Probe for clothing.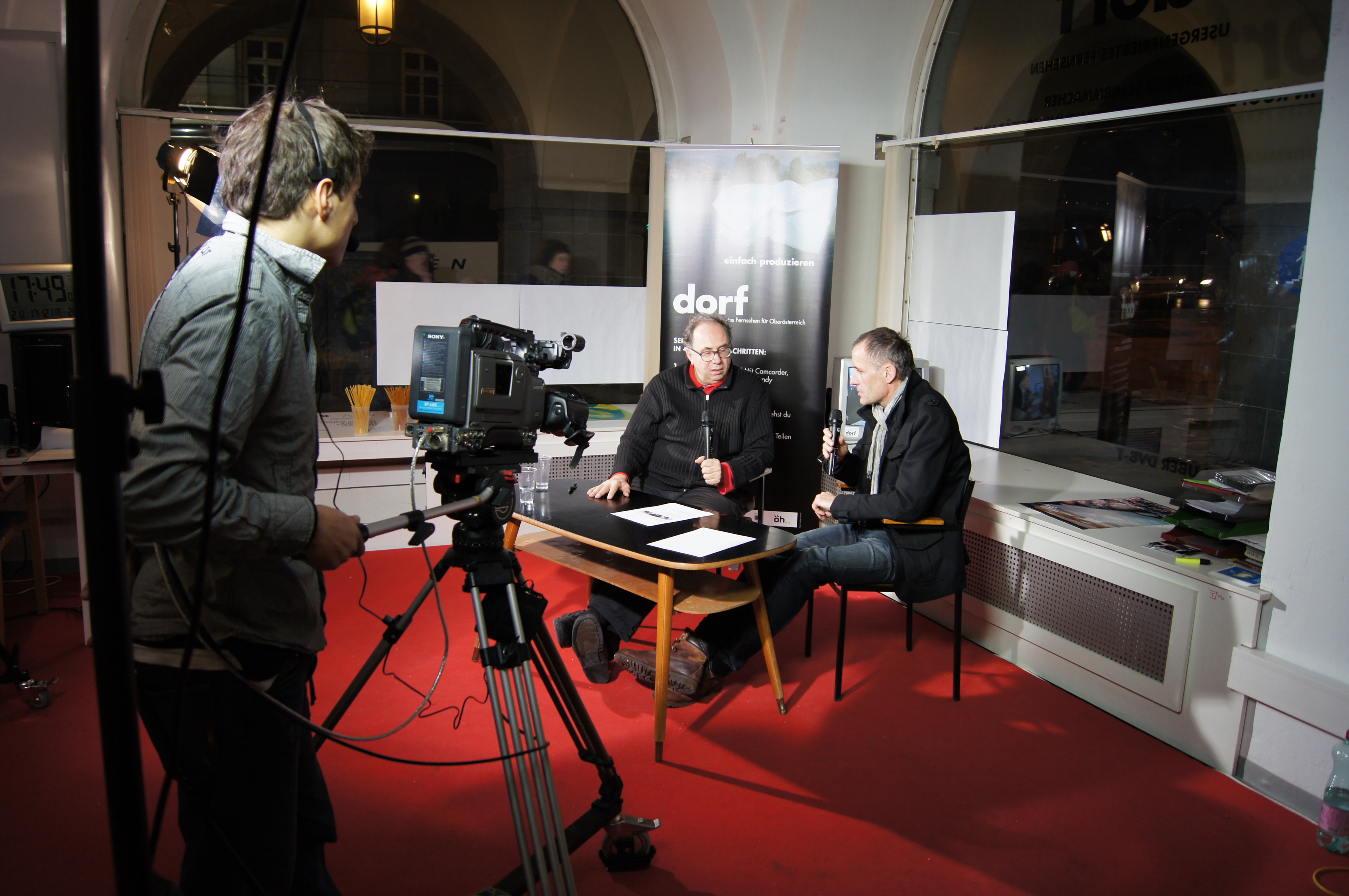
Probe result: [160, 99, 212, 176].
